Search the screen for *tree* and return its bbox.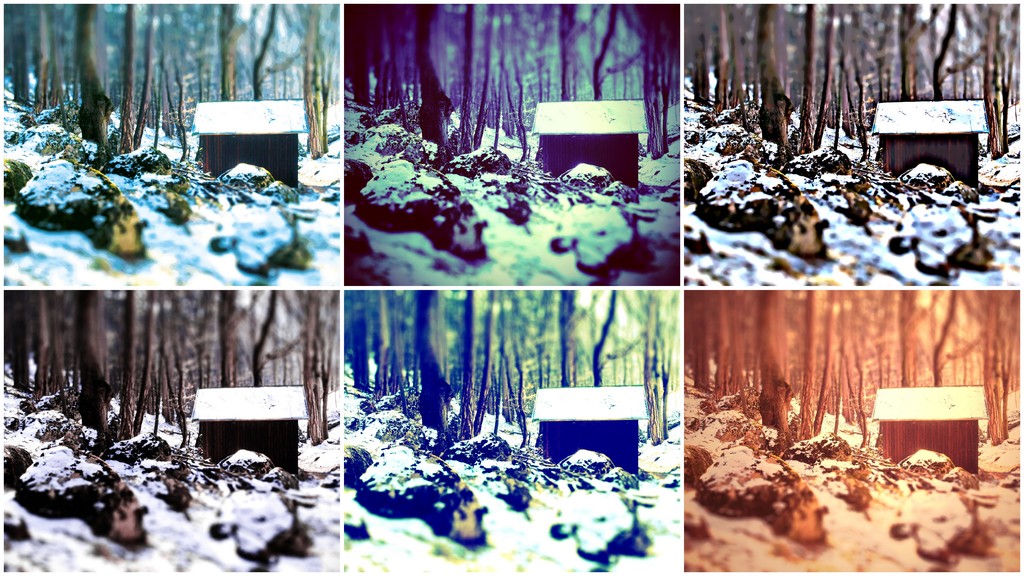
Found: box(831, 279, 865, 431).
